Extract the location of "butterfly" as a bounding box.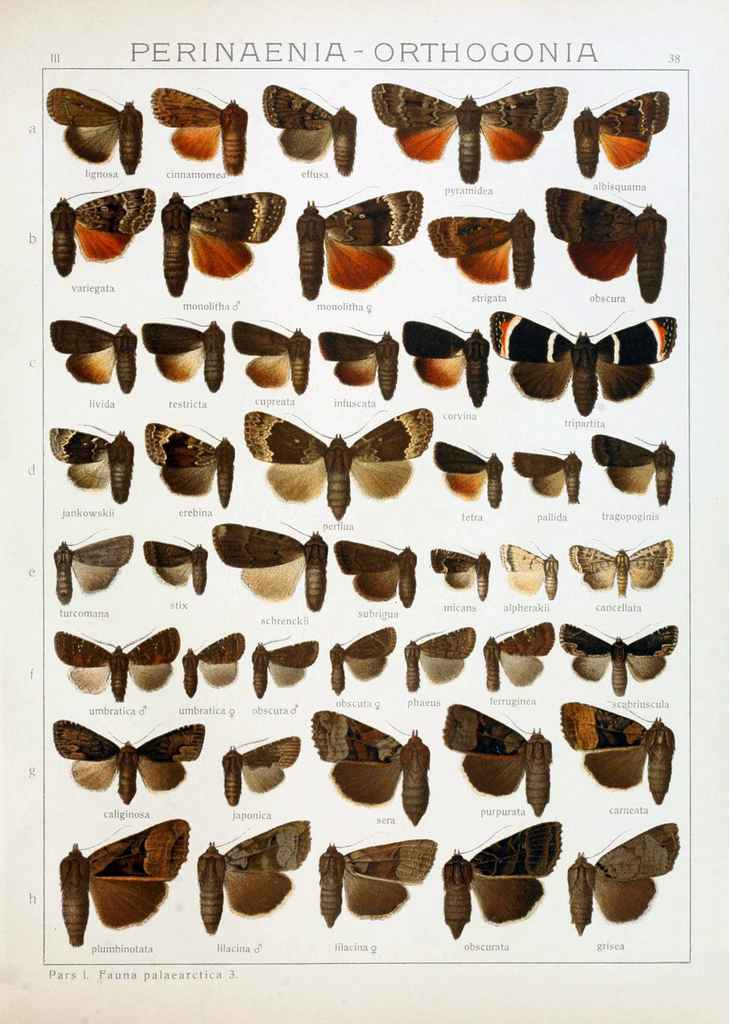
554/614/677/699.
